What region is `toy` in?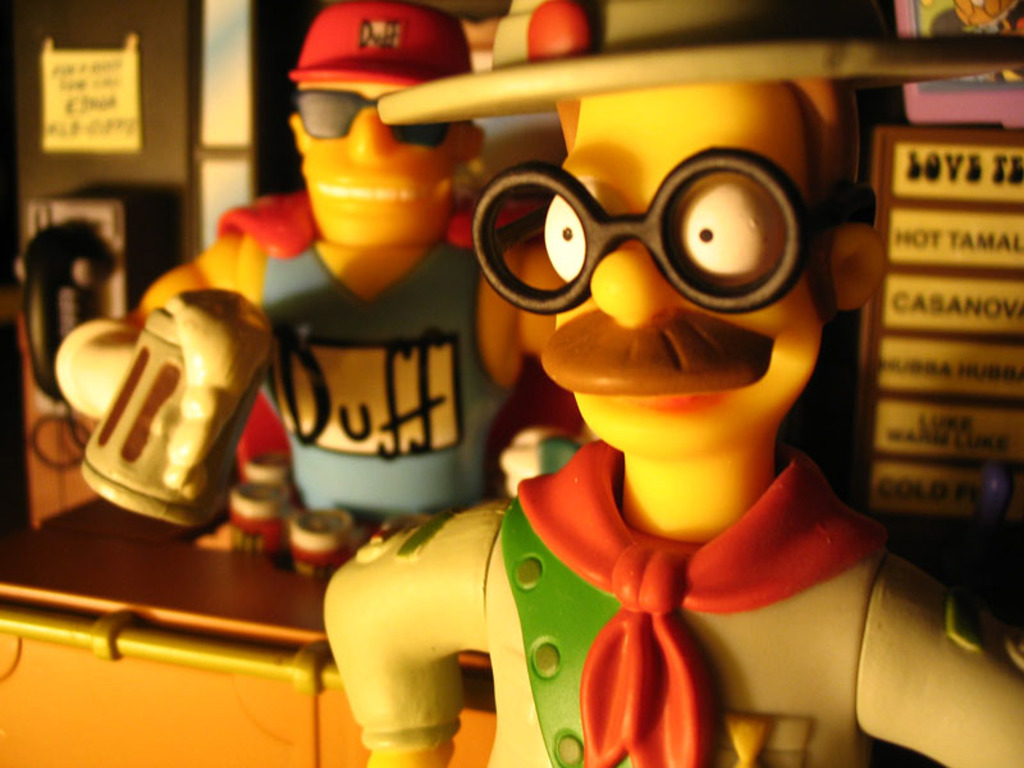
[195, 54, 1014, 732].
